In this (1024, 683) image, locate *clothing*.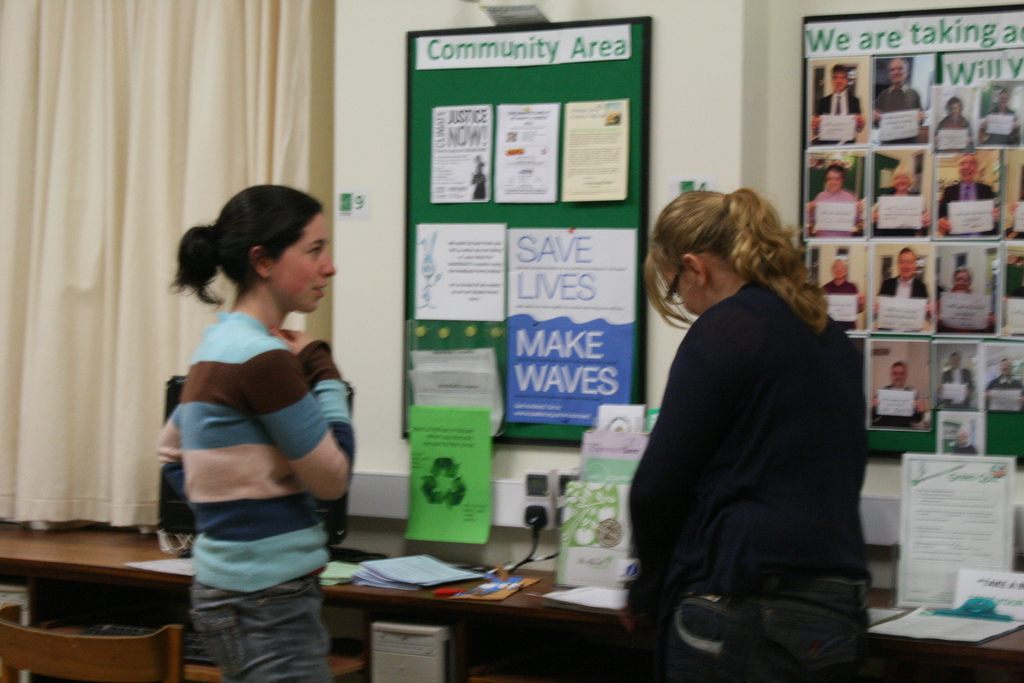
Bounding box: rect(193, 578, 335, 682).
